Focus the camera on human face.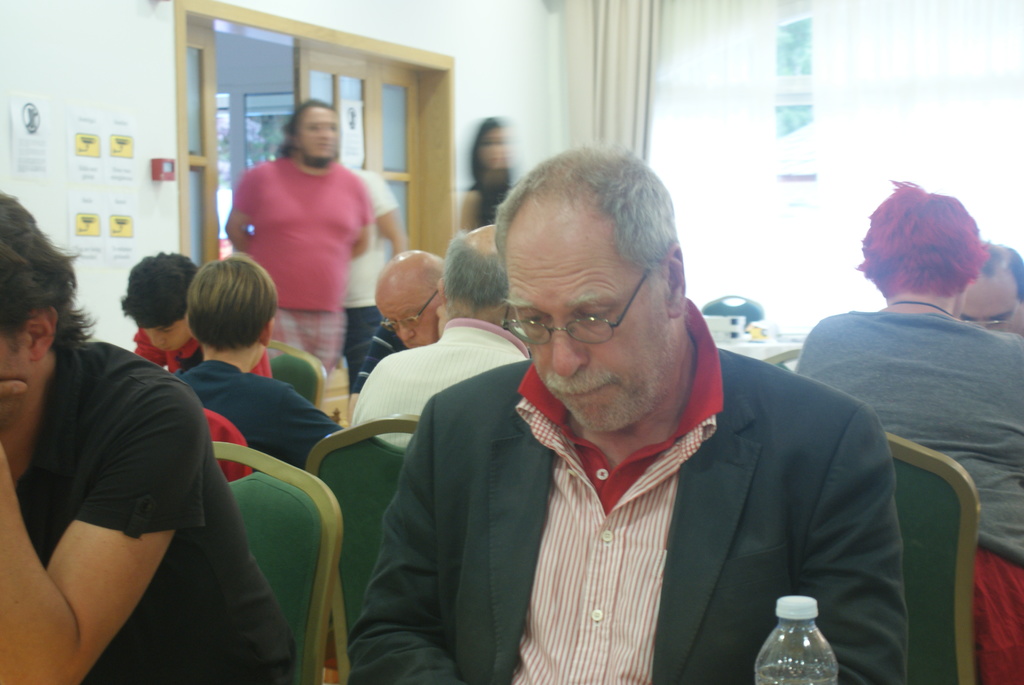
Focus region: x1=137 y1=319 x2=191 y2=354.
